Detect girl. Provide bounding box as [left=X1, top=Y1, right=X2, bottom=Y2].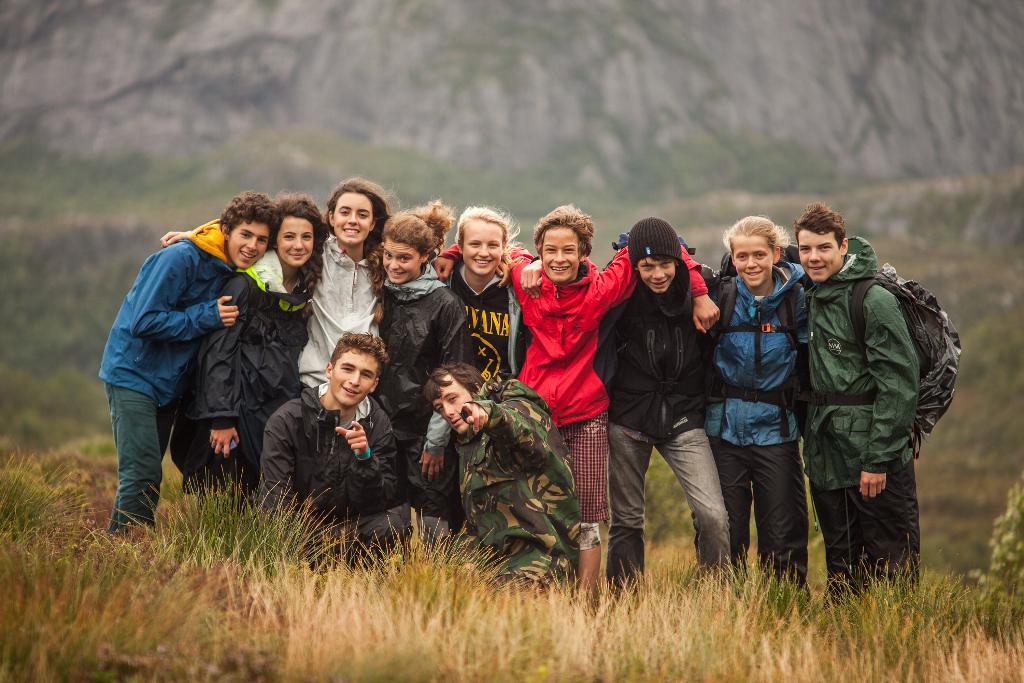
[left=295, top=177, right=394, bottom=389].
